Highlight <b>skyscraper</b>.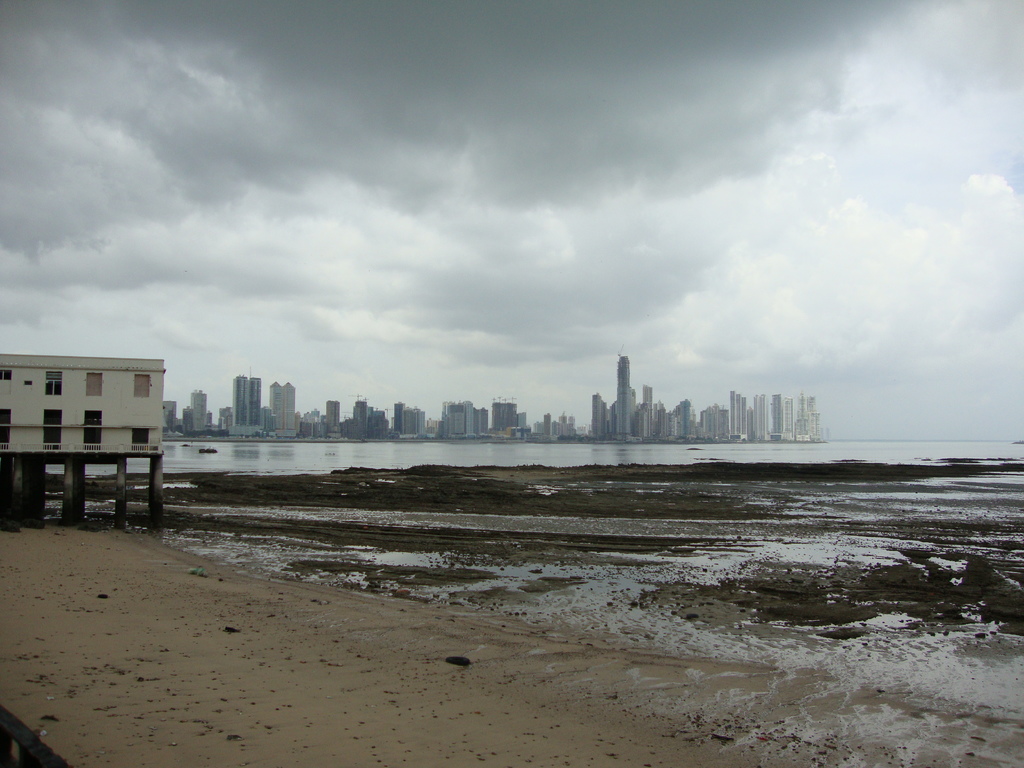
Highlighted region: x1=327 y1=402 x2=340 y2=436.
